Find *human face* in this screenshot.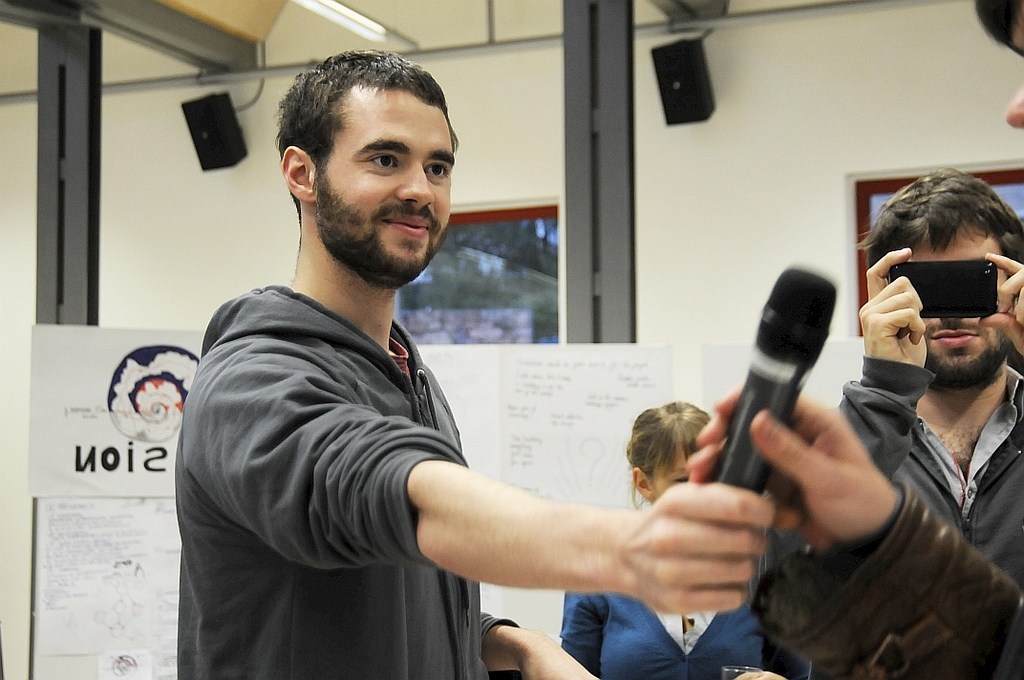
The bounding box for *human face* is locate(313, 91, 456, 279).
